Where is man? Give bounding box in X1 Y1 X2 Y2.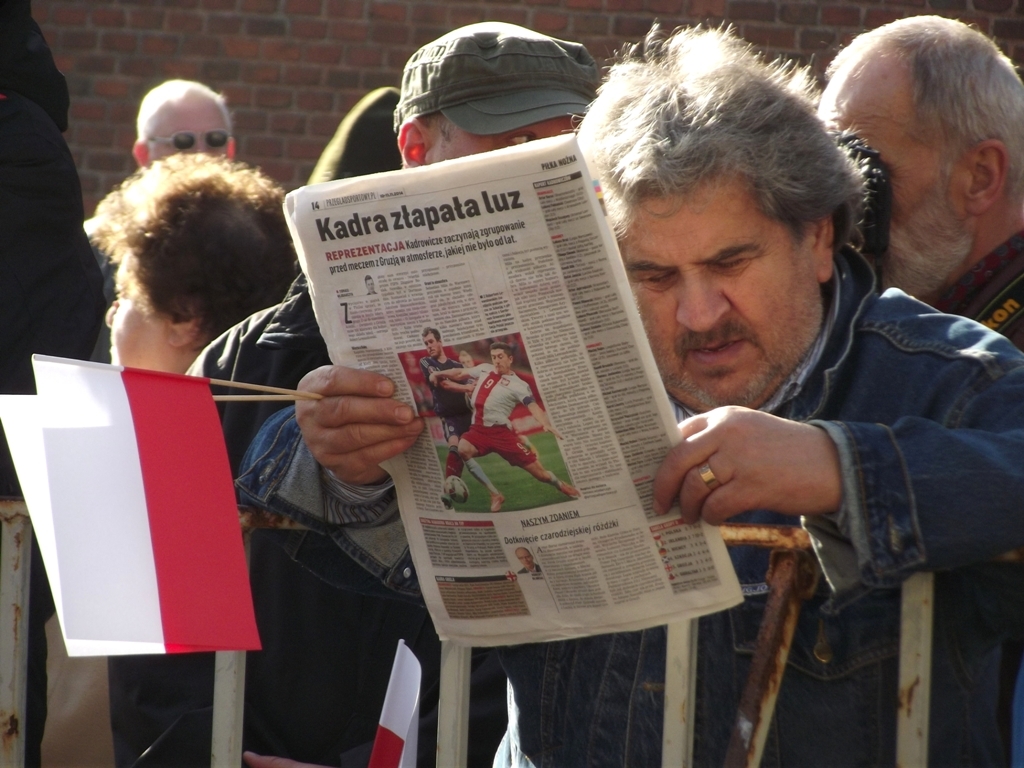
94 77 235 360.
